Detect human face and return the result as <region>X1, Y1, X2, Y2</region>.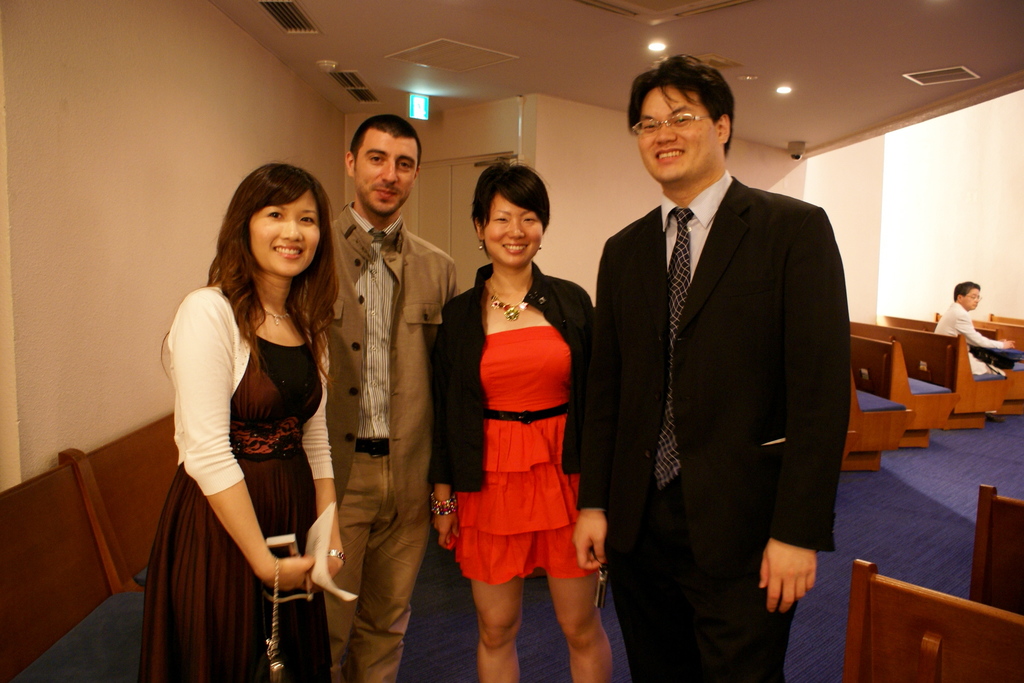
<region>485, 194, 543, 267</region>.
